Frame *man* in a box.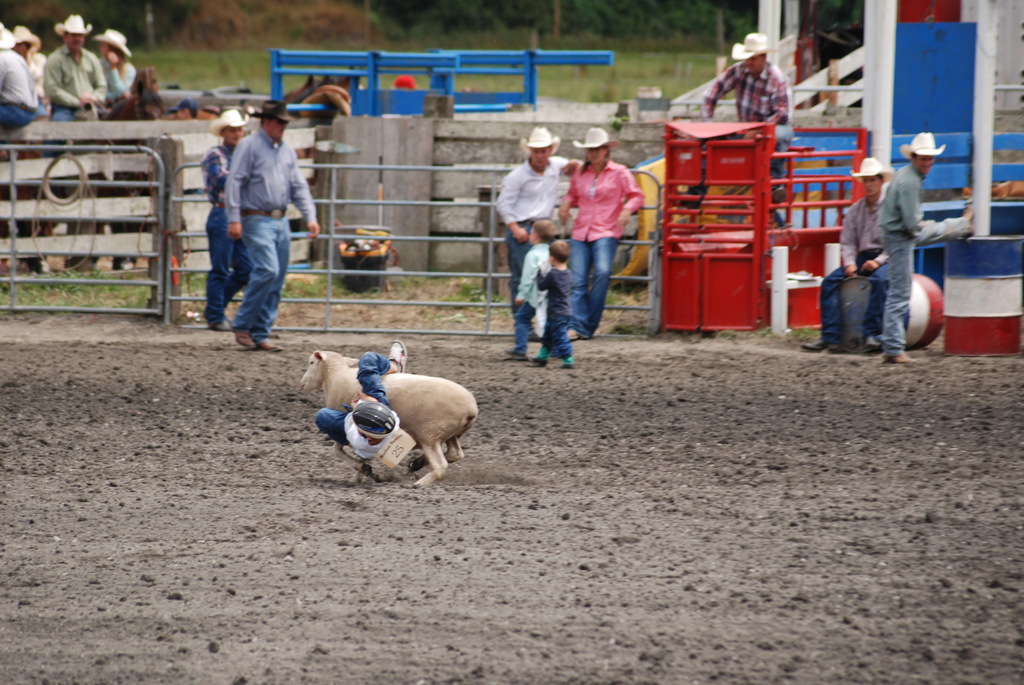
rect(803, 155, 890, 352).
